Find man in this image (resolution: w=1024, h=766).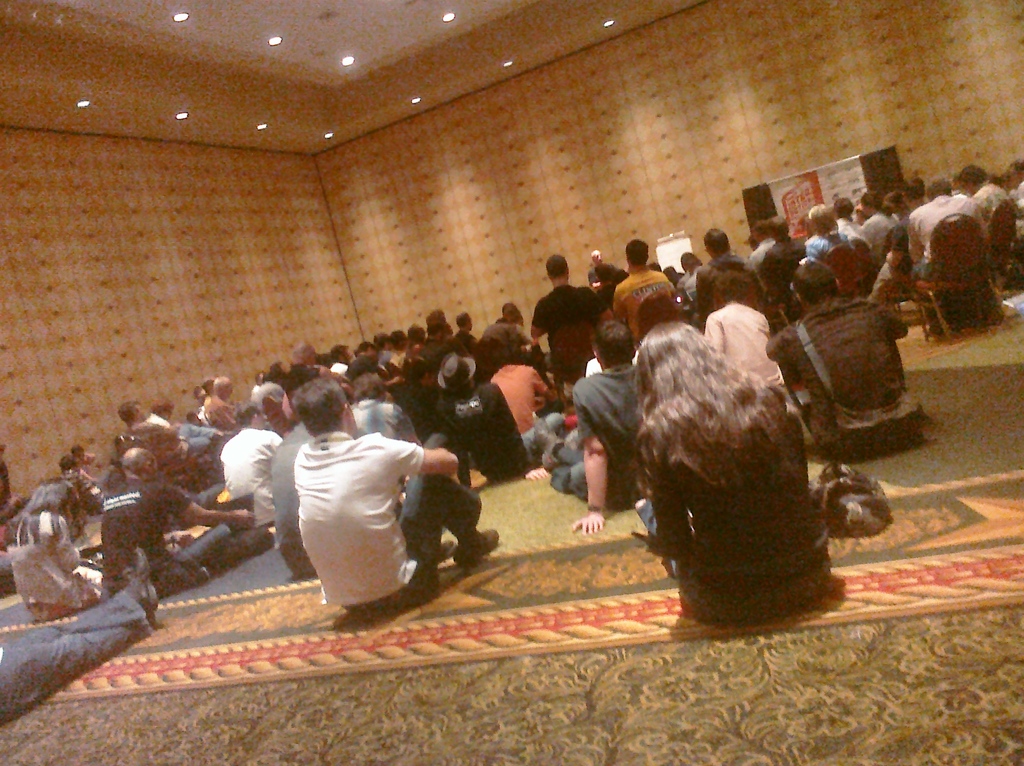
{"x1": 757, "y1": 265, "x2": 906, "y2": 459}.
